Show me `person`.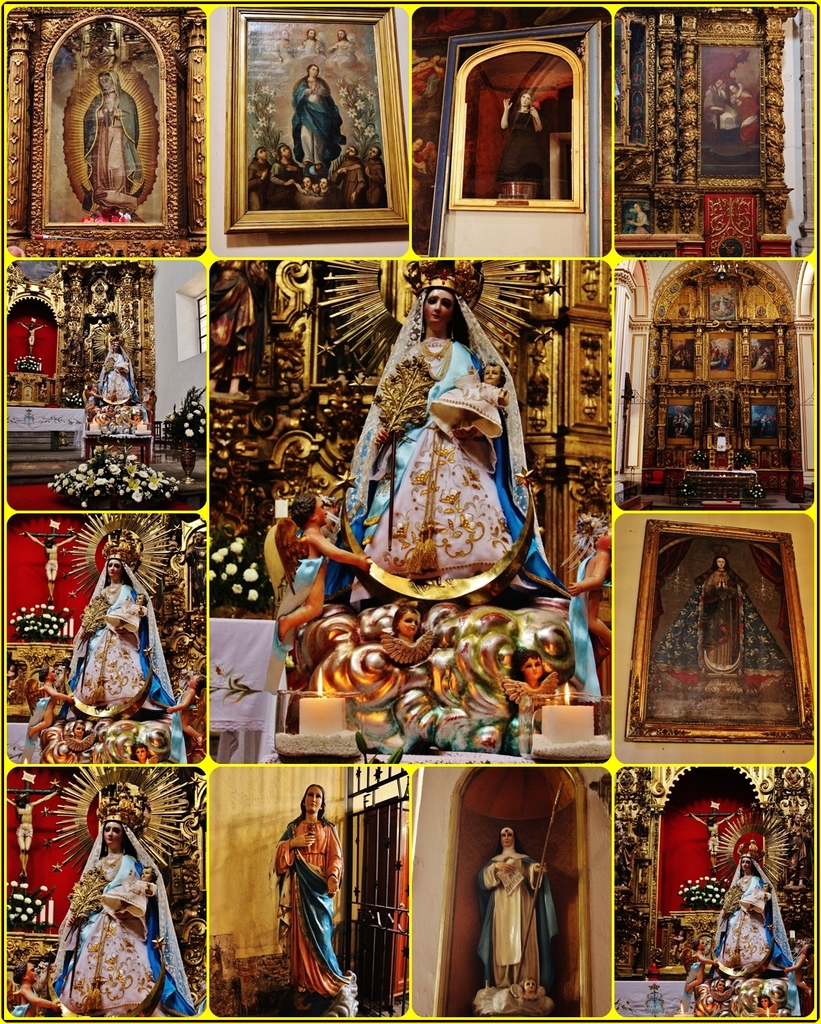
`person` is here: [left=260, top=781, right=346, bottom=997].
